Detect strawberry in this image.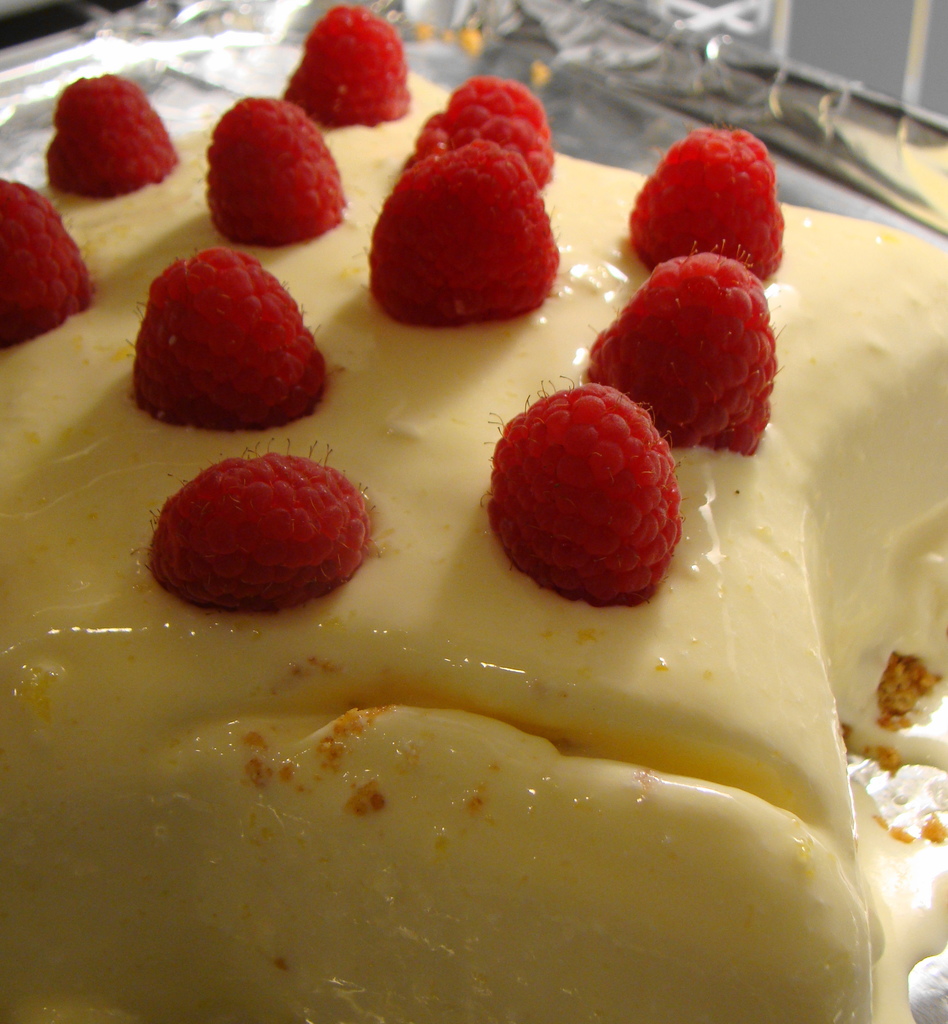
Detection: 129, 237, 340, 426.
